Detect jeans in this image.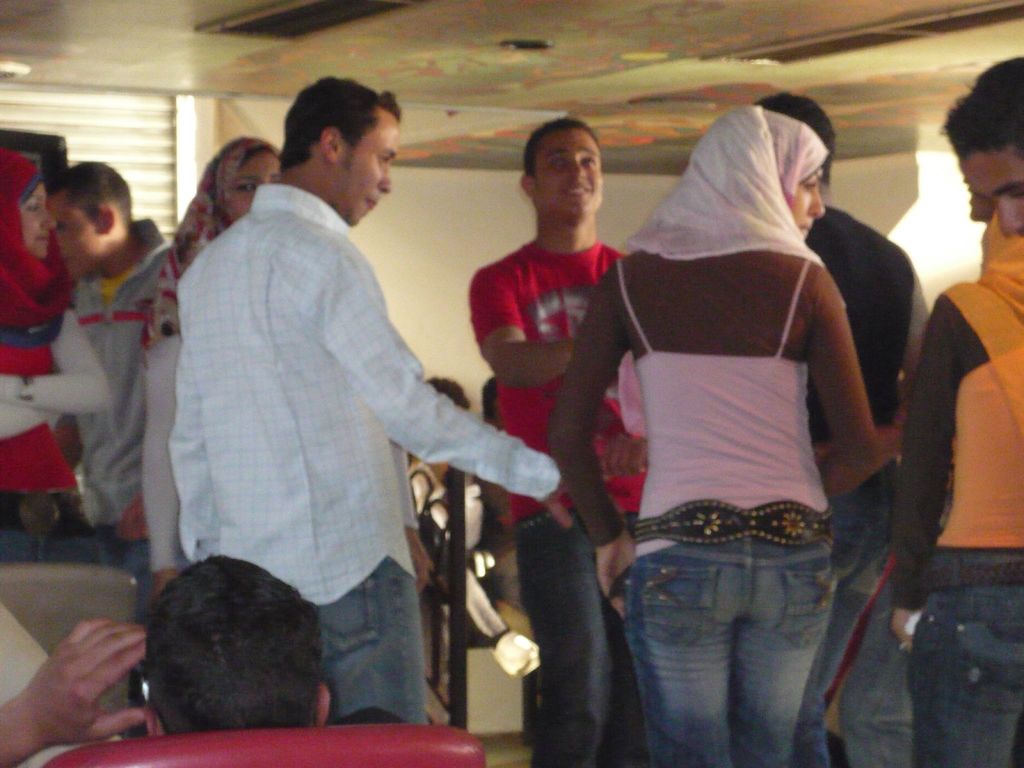
Detection: Rect(845, 597, 923, 767).
